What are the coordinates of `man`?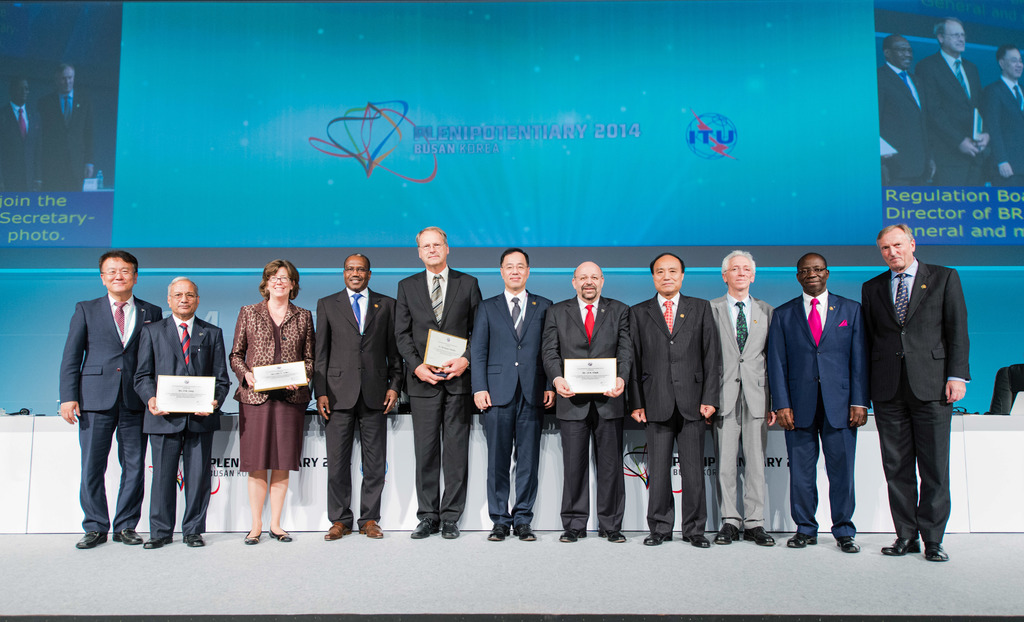
box(631, 253, 726, 546).
